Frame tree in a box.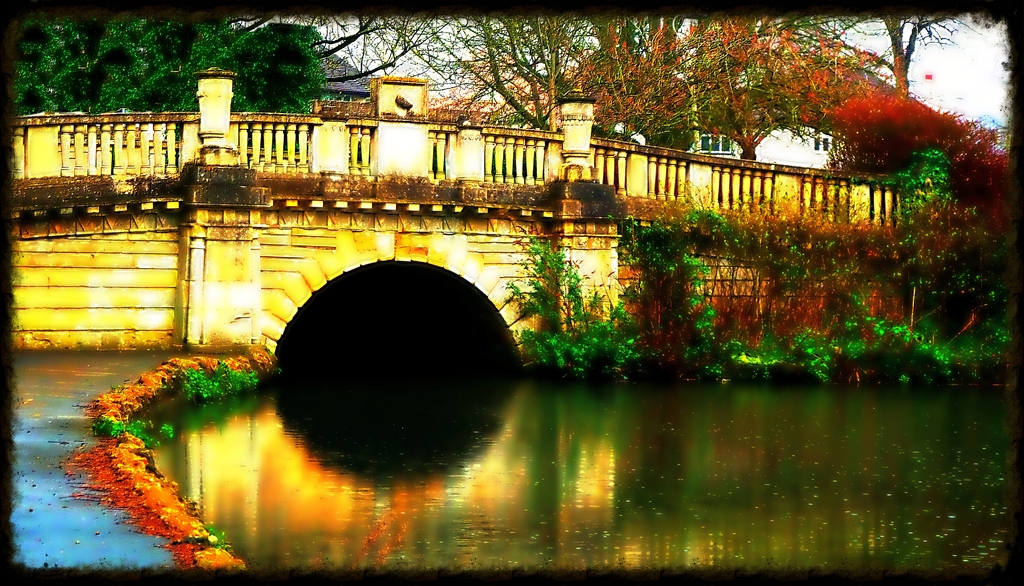
l=19, t=21, r=333, b=116.
